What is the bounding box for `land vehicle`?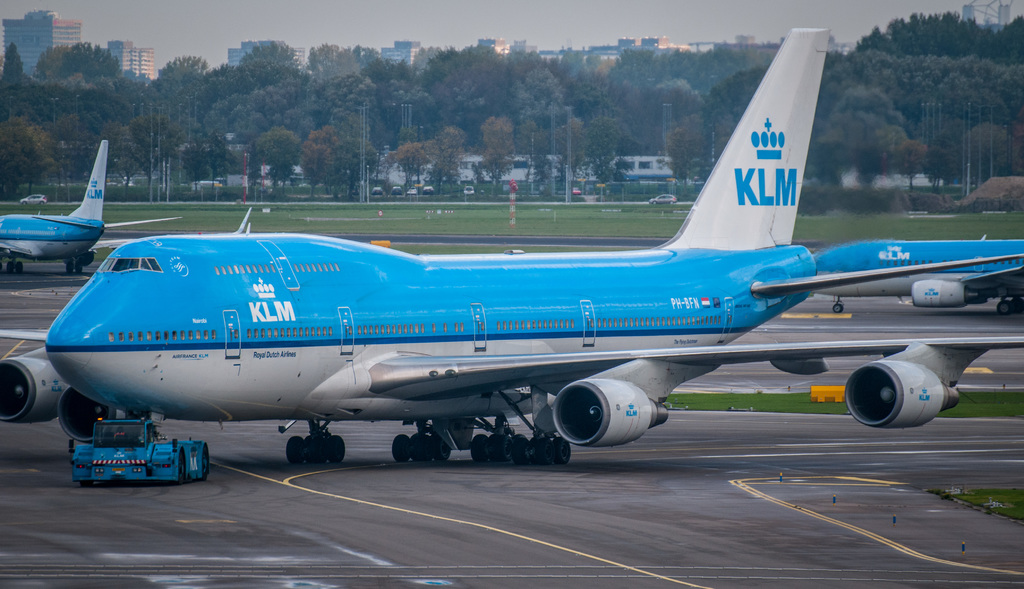
[x1=411, y1=190, x2=415, y2=192].
